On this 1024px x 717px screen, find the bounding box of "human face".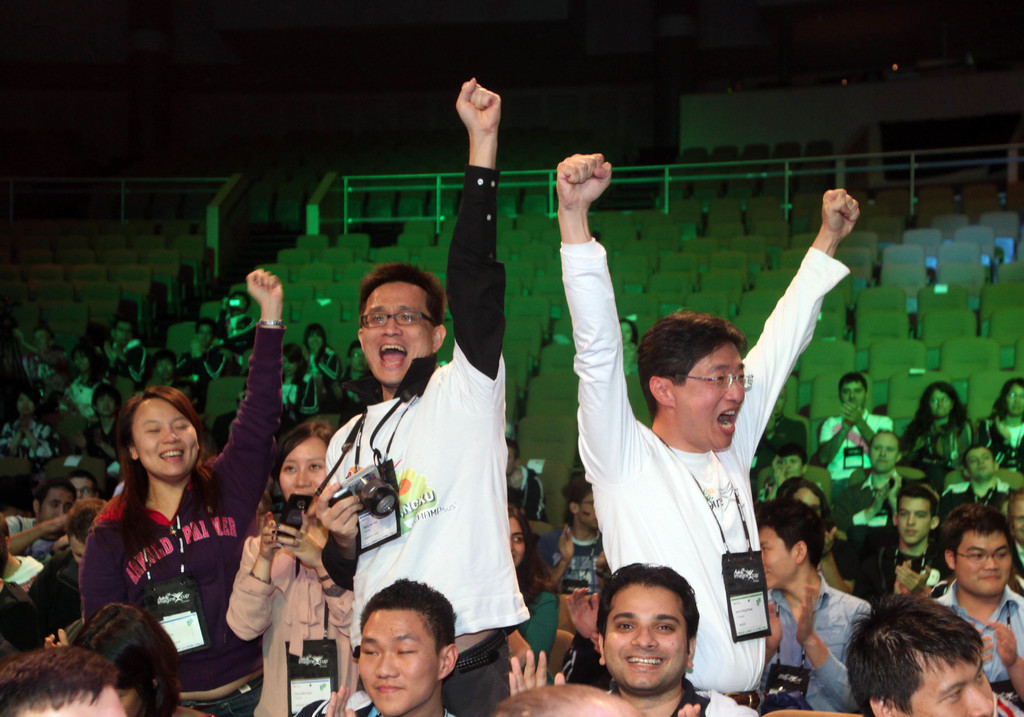
Bounding box: <region>154, 358, 175, 379</region>.
